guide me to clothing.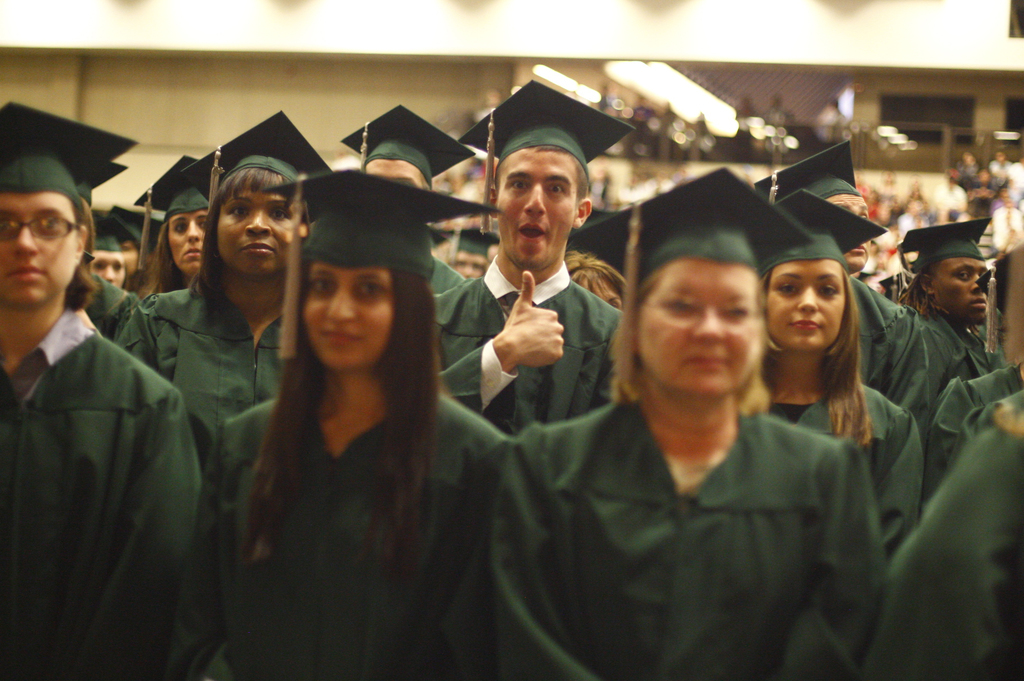
Guidance: detection(205, 382, 509, 678).
